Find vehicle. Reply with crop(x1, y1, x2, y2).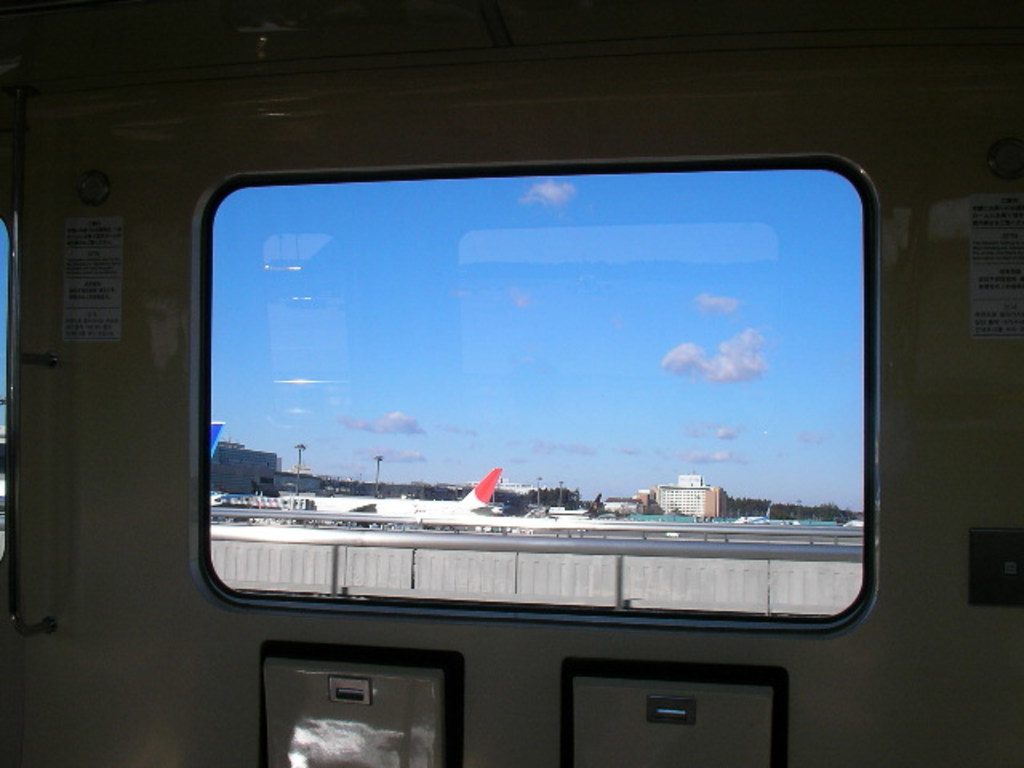
crop(304, 462, 504, 534).
